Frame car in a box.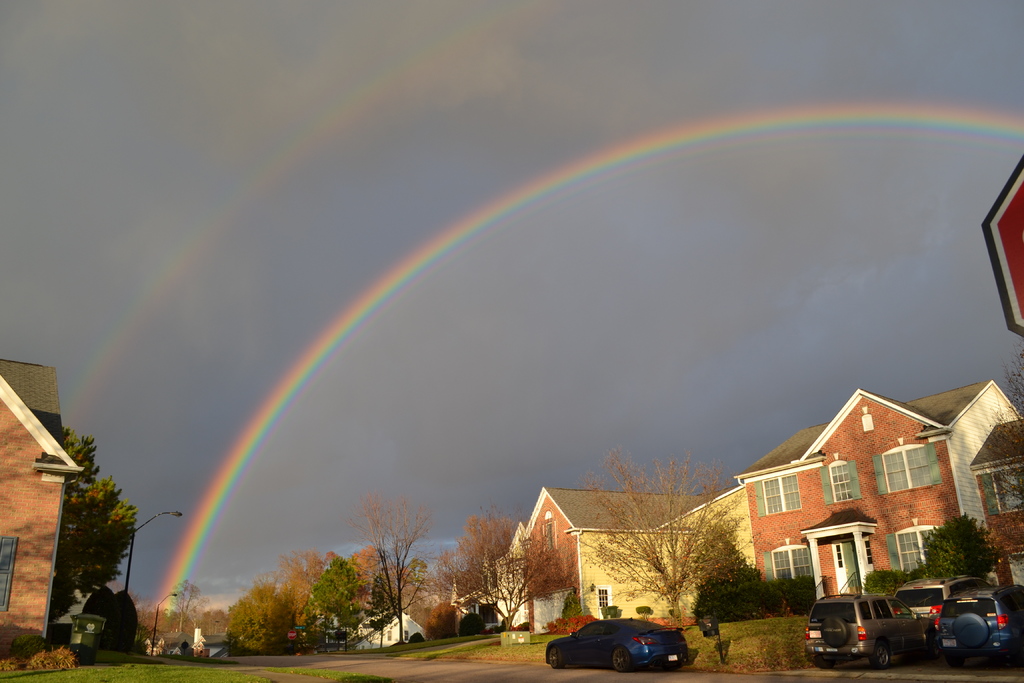
[895,570,993,634].
